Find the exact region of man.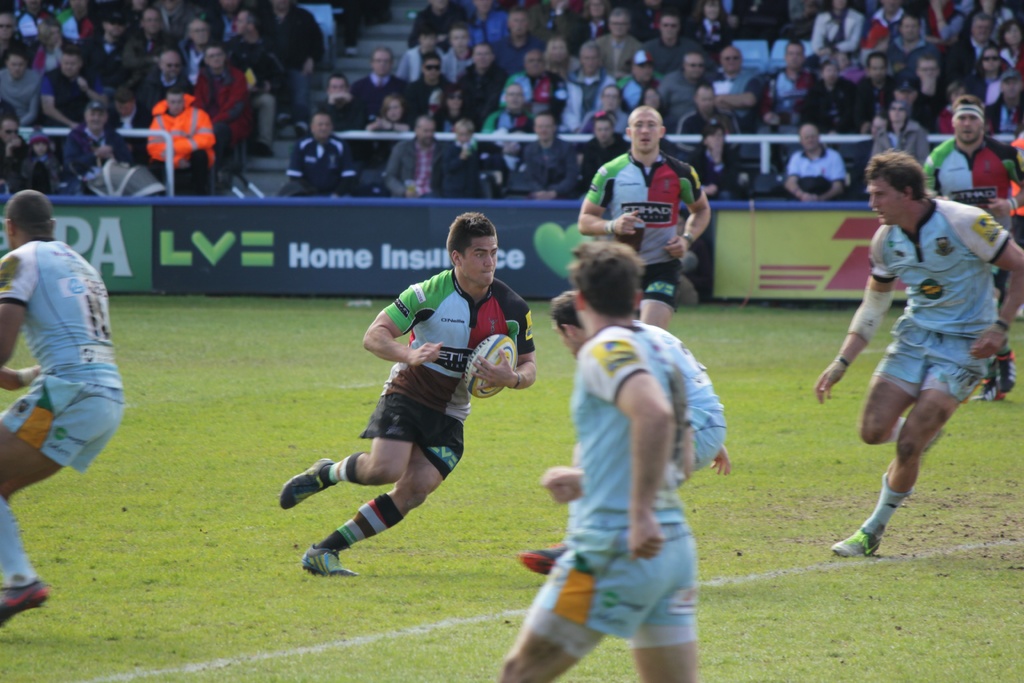
Exact region: left=499, top=241, right=699, bottom=682.
